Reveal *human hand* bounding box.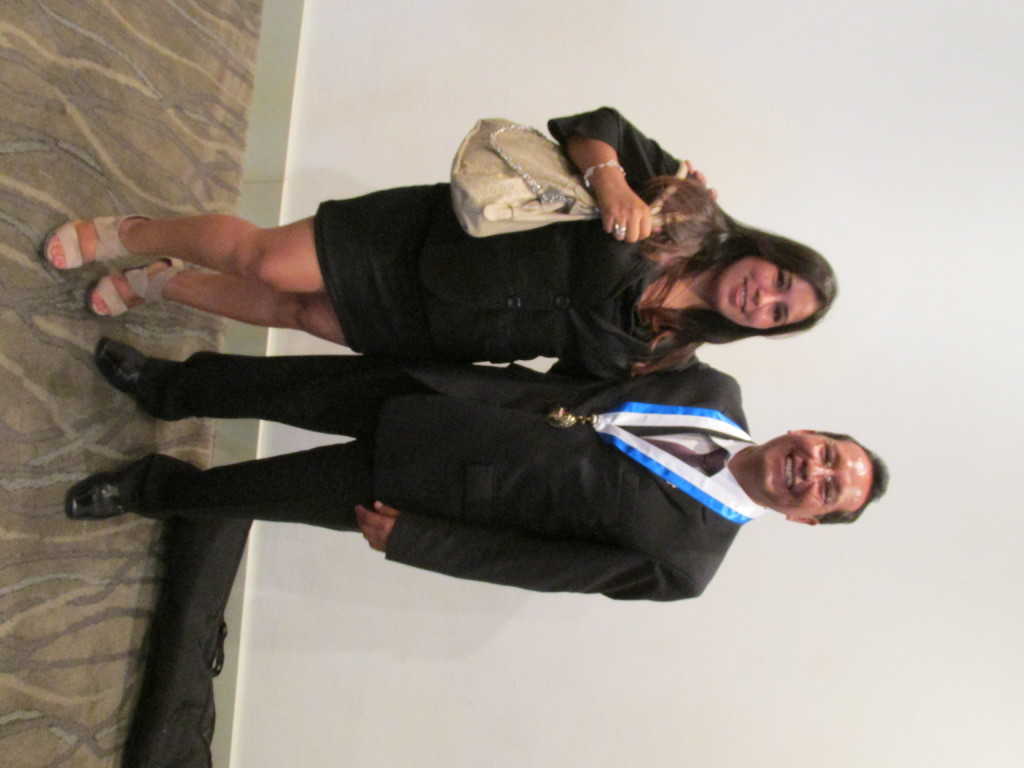
Revealed: {"left": 584, "top": 135, "right": 668, "bottom": 246}.
